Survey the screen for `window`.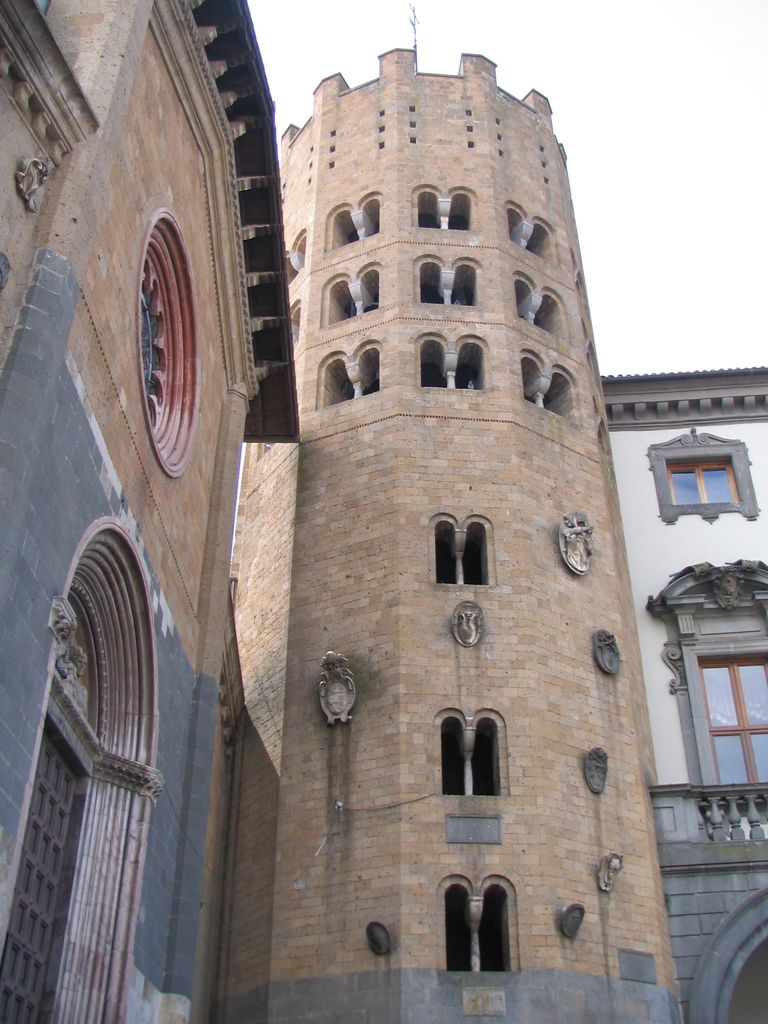
Survey found: Rect(314, 333, 384, 410).
